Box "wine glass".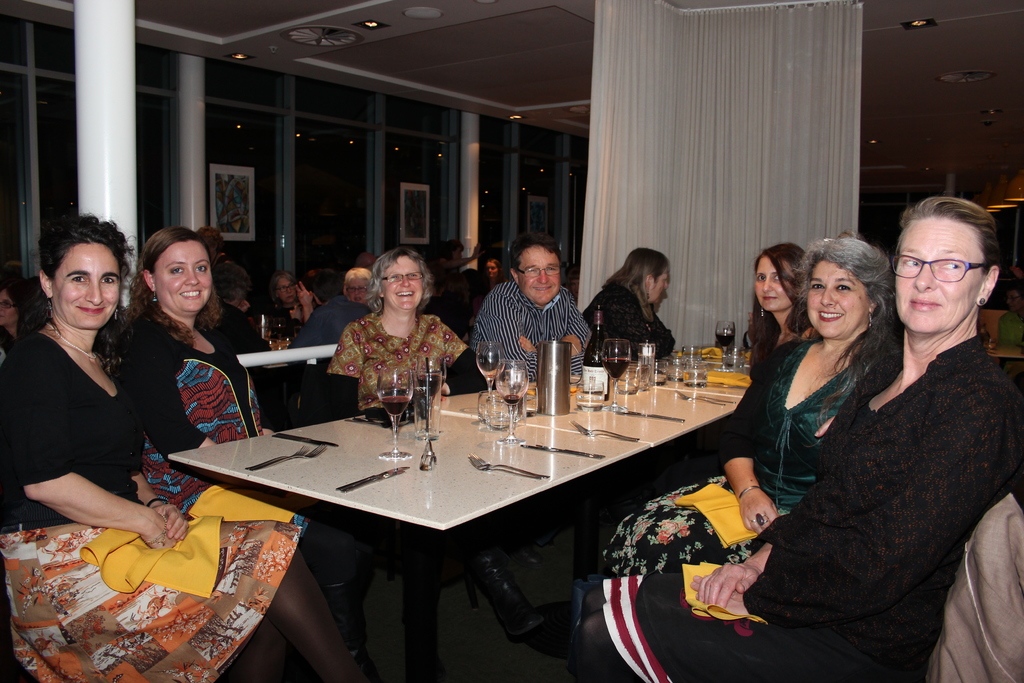
[474,339,503,423].
